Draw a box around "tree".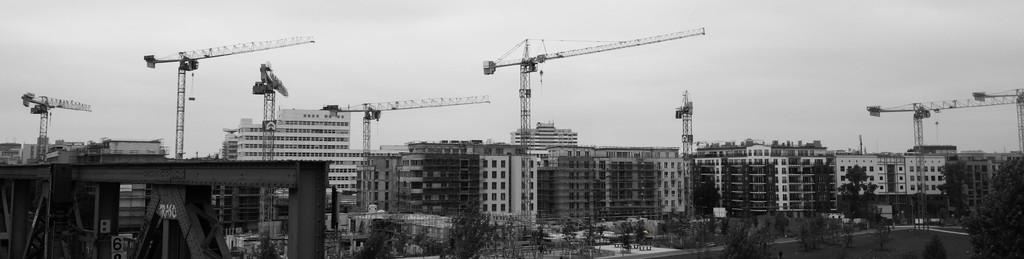
842,169,875,240.
